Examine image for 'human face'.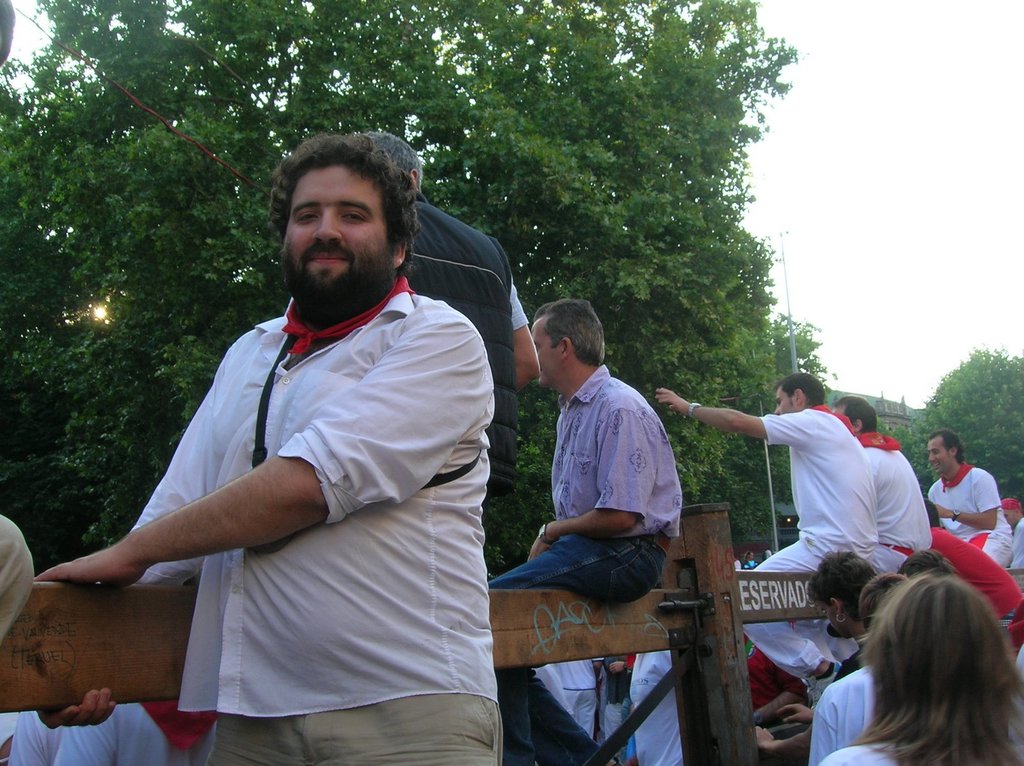
Examination result: 929, 442, 948, 475.
